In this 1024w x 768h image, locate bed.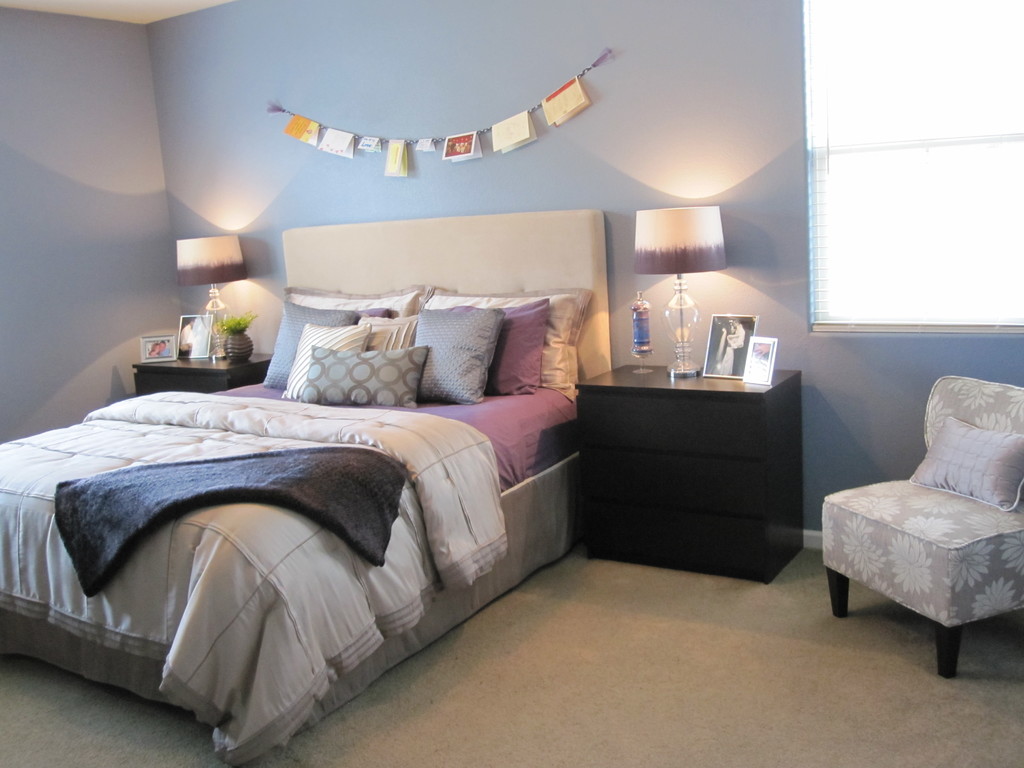
Bounding box: [2, 211, 617, 764].
